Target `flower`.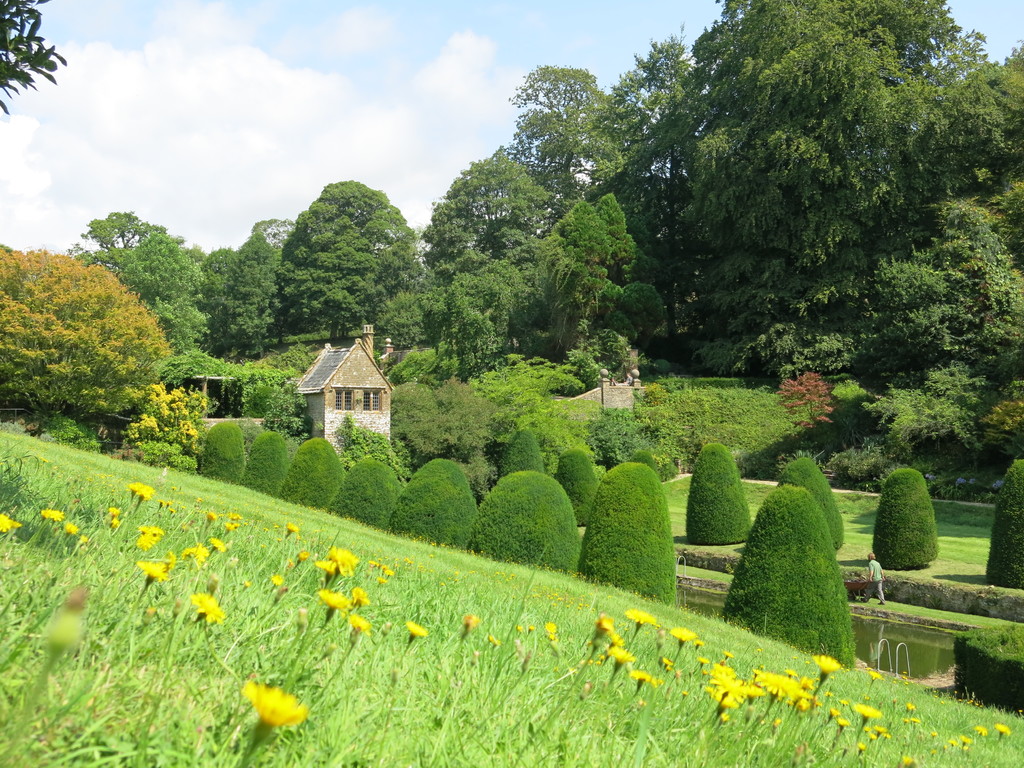
Target region: 184,543,207,564.
